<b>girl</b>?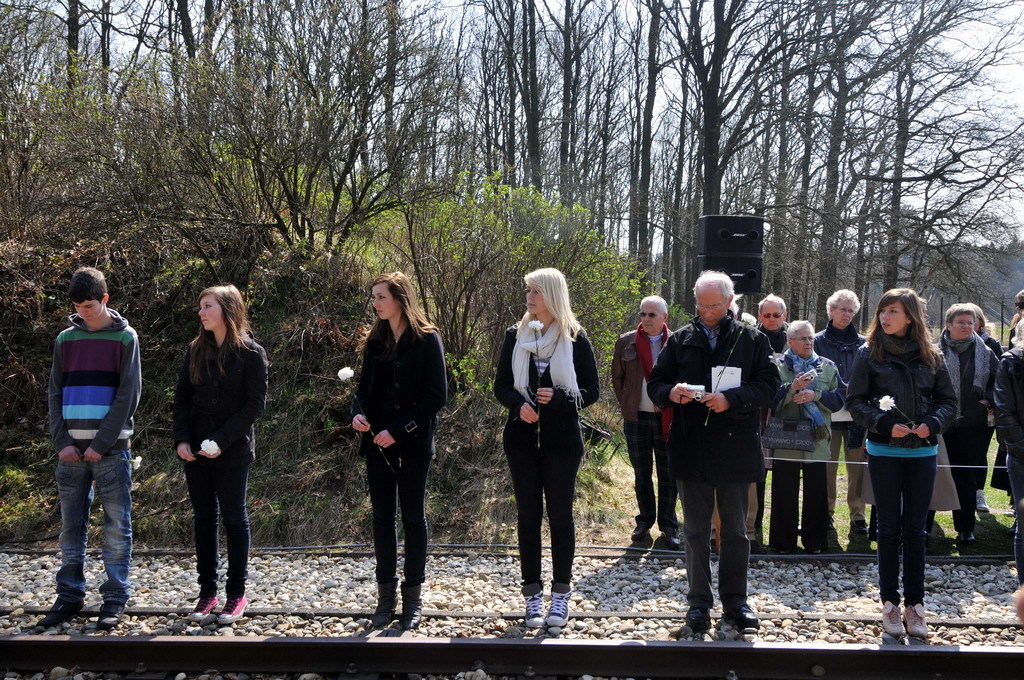
rect(350, 270, 448, 633)
